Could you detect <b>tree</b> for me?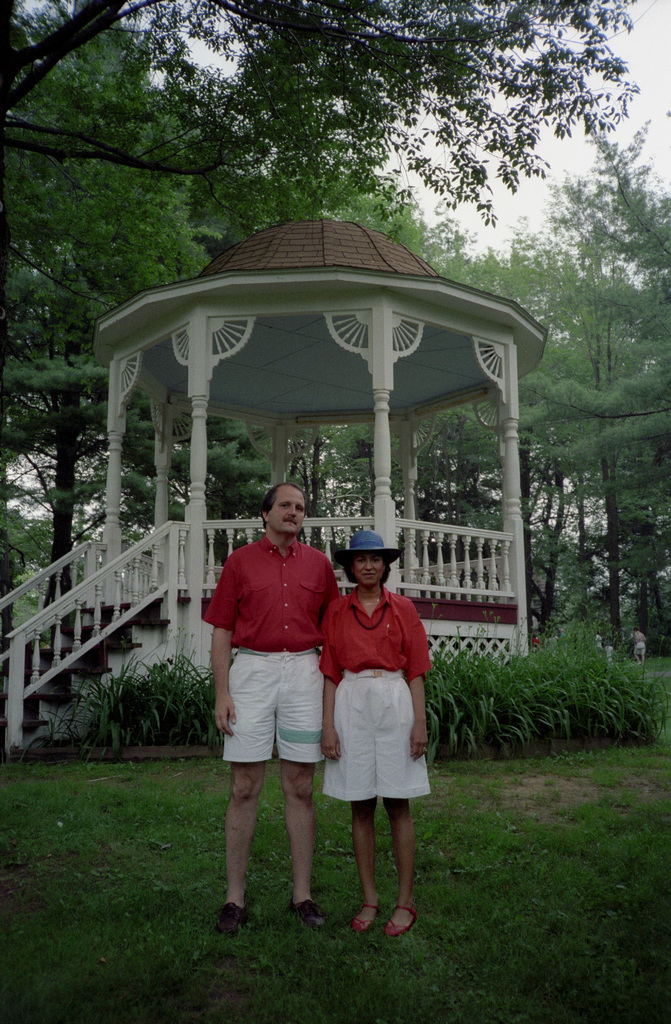
Detection result: [0,0,432,301].
